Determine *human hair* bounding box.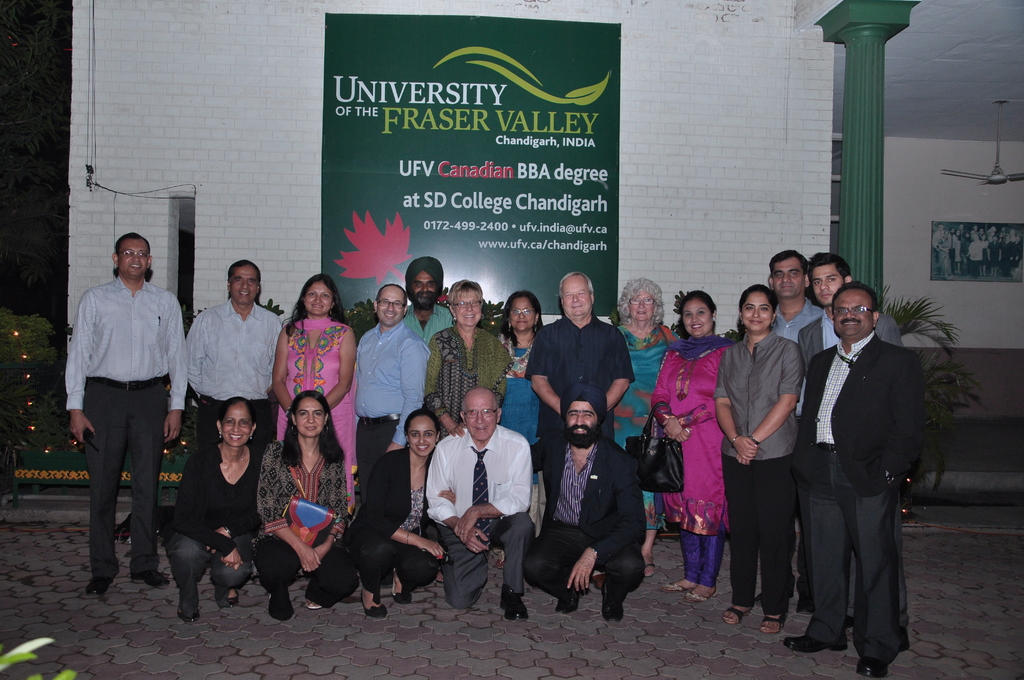
Determined: <region>115, 232, 151, 261</region>.
